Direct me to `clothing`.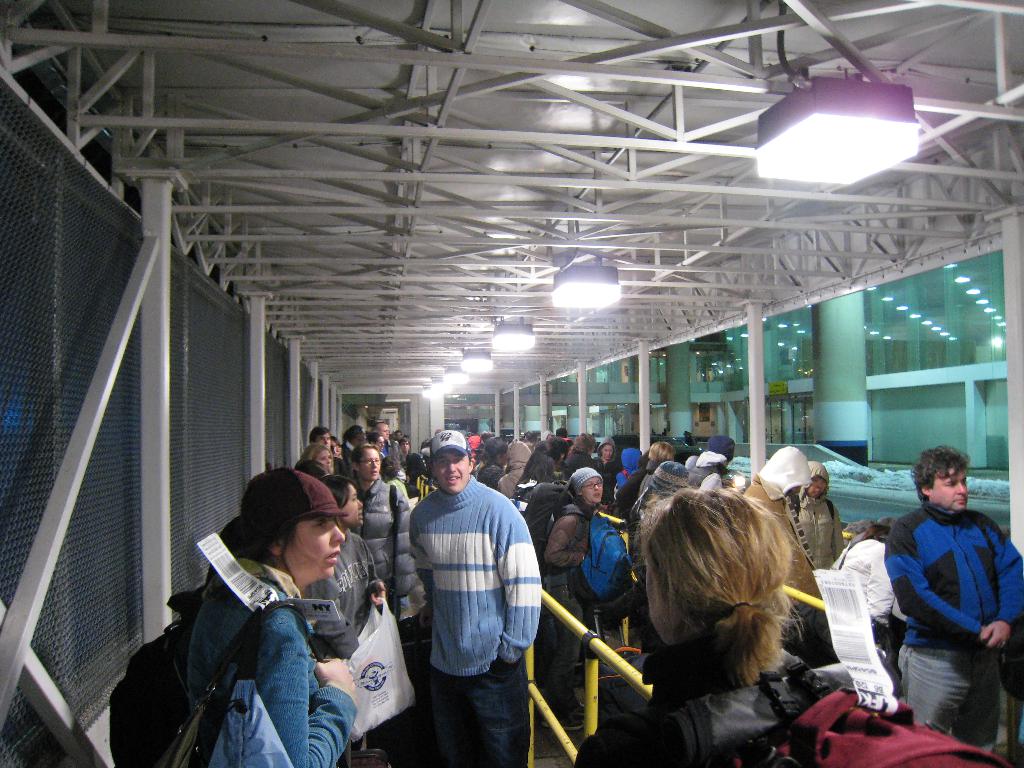
Direction: (left=568, top=621, right=843, bottom=767).
